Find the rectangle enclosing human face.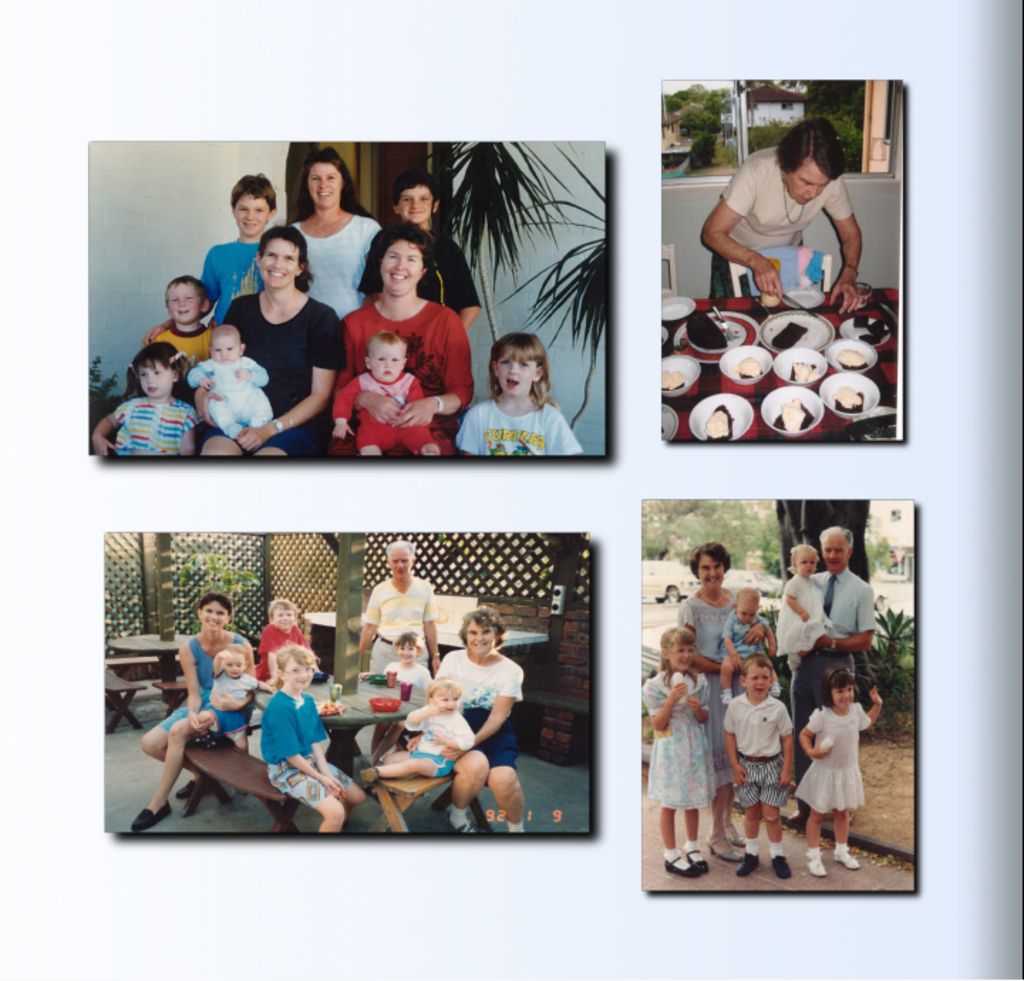
<region>823, 532, 848, 570</region>.
